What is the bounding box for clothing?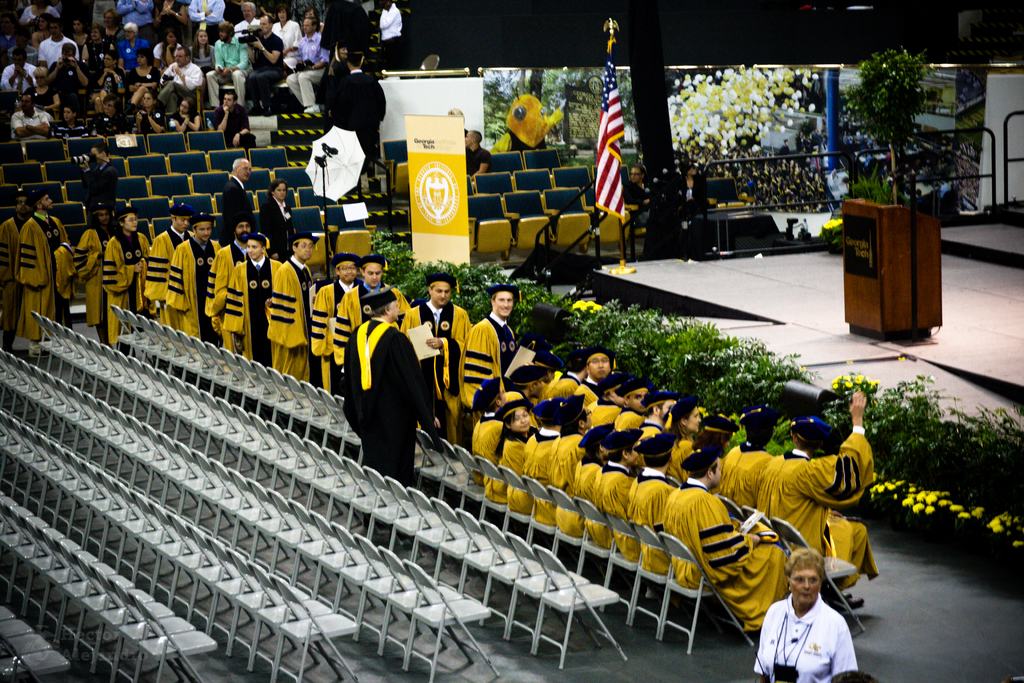
box=[572, 459, 607, 545].
